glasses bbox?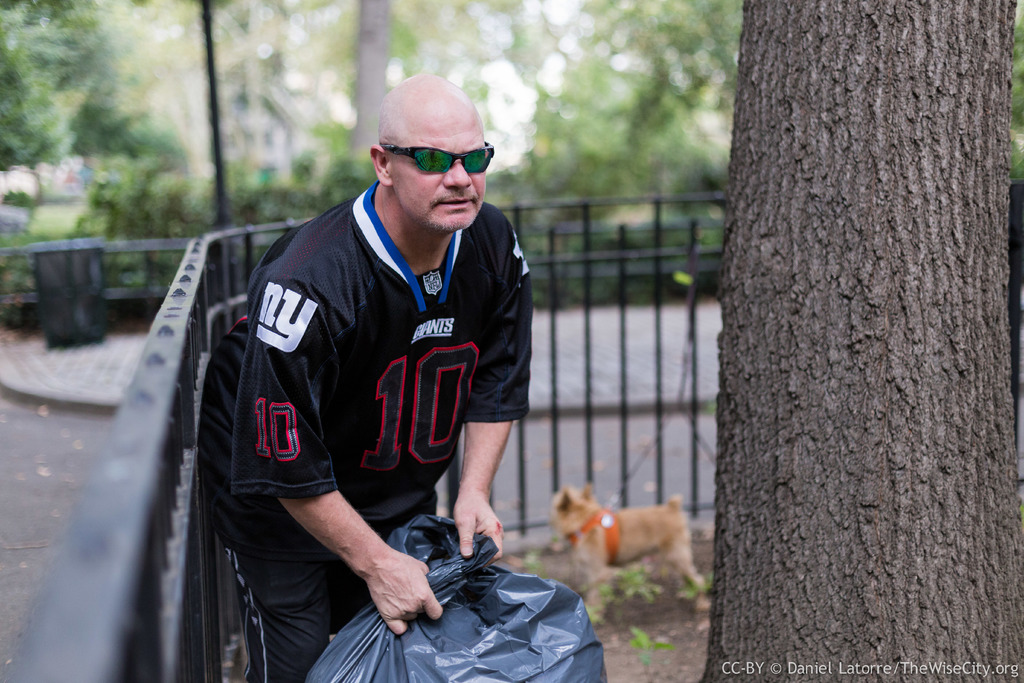
[left=372, top=140, right=497, bottom=176]
